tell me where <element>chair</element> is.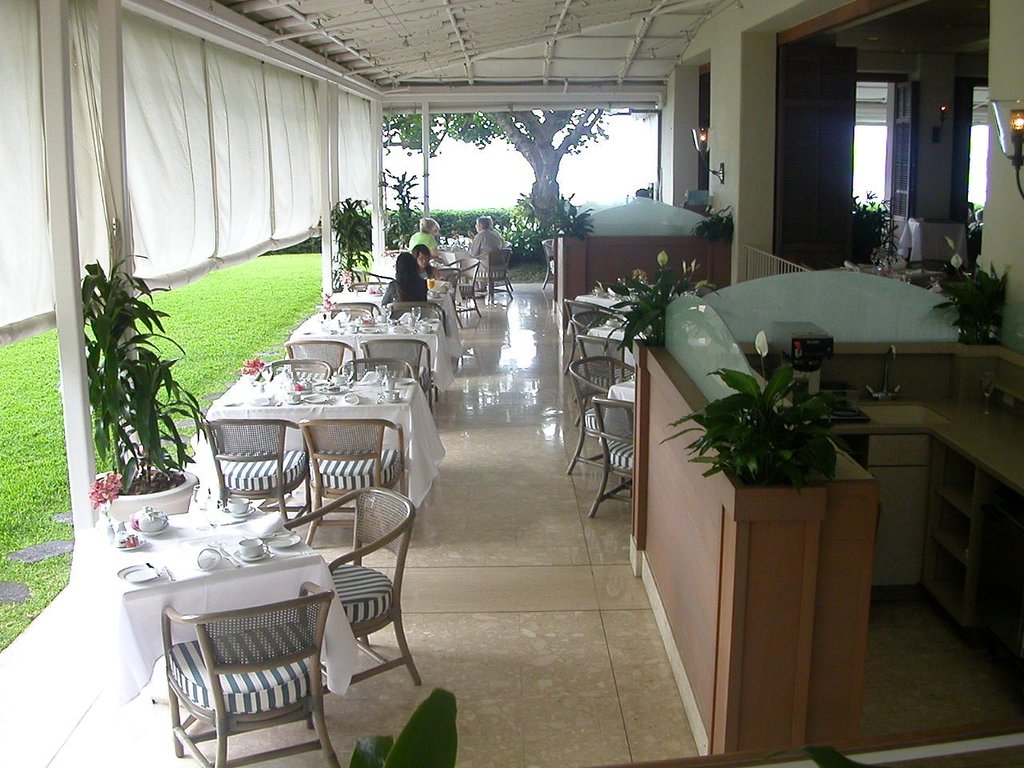
<element>chair</element> is at 565,354,637,474.
